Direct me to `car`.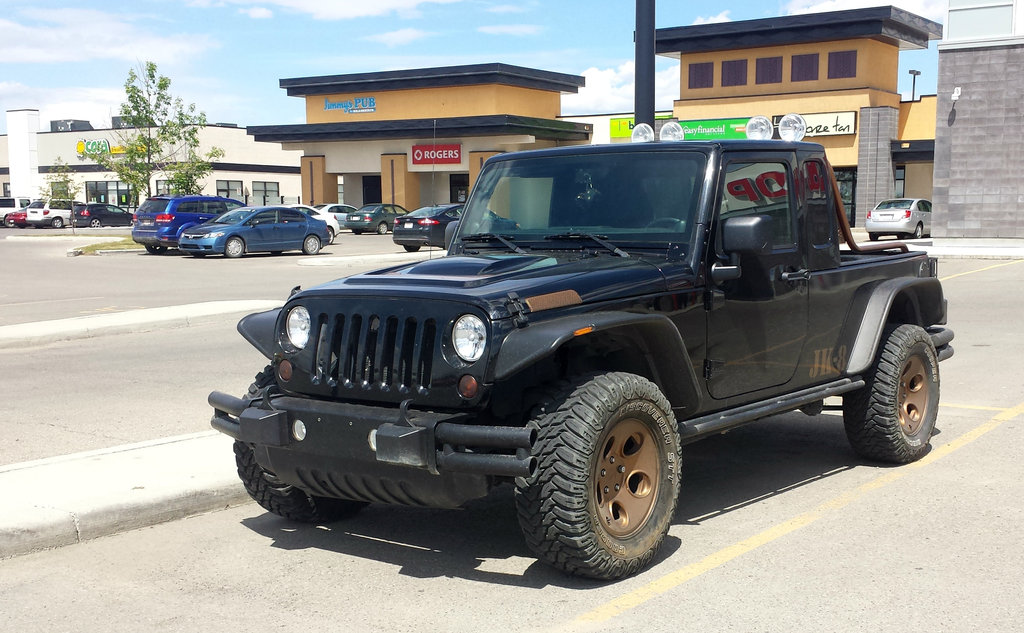
Direction: box=[865, 197, 936, 236].
